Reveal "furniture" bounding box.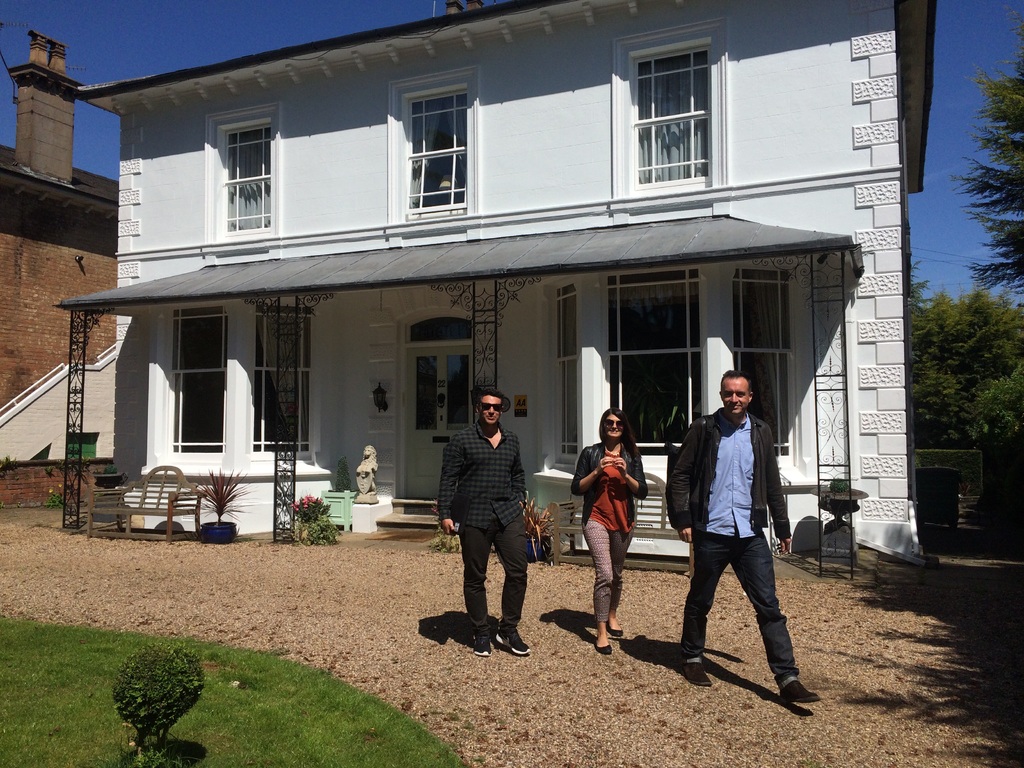
Revealed: <region>543, 471, 696, 580</region>.
